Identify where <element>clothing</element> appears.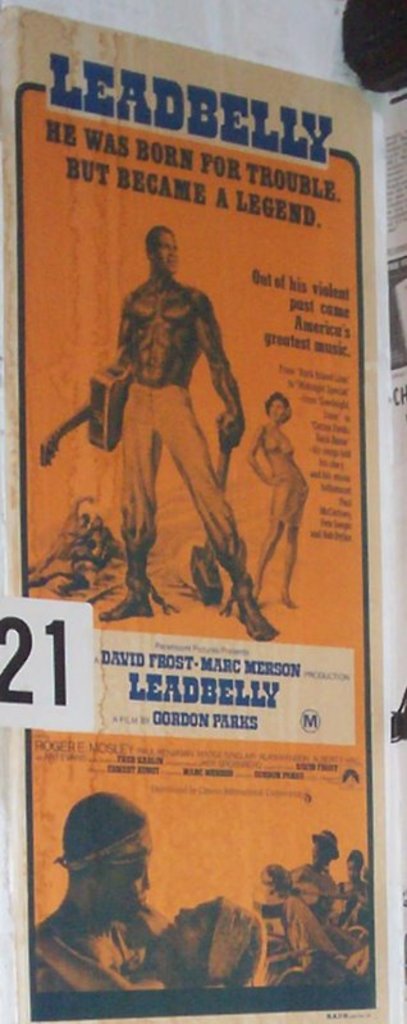
Appears at BBox(265, 477, 306, 521).
